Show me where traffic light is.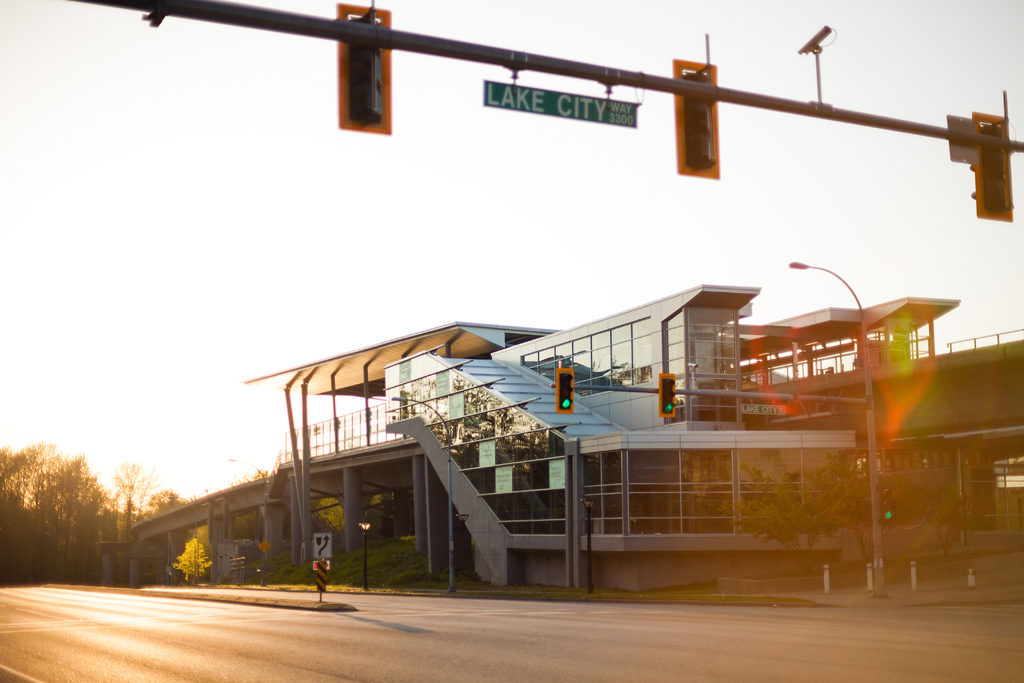
traffic light is at (859,498,870,513).
